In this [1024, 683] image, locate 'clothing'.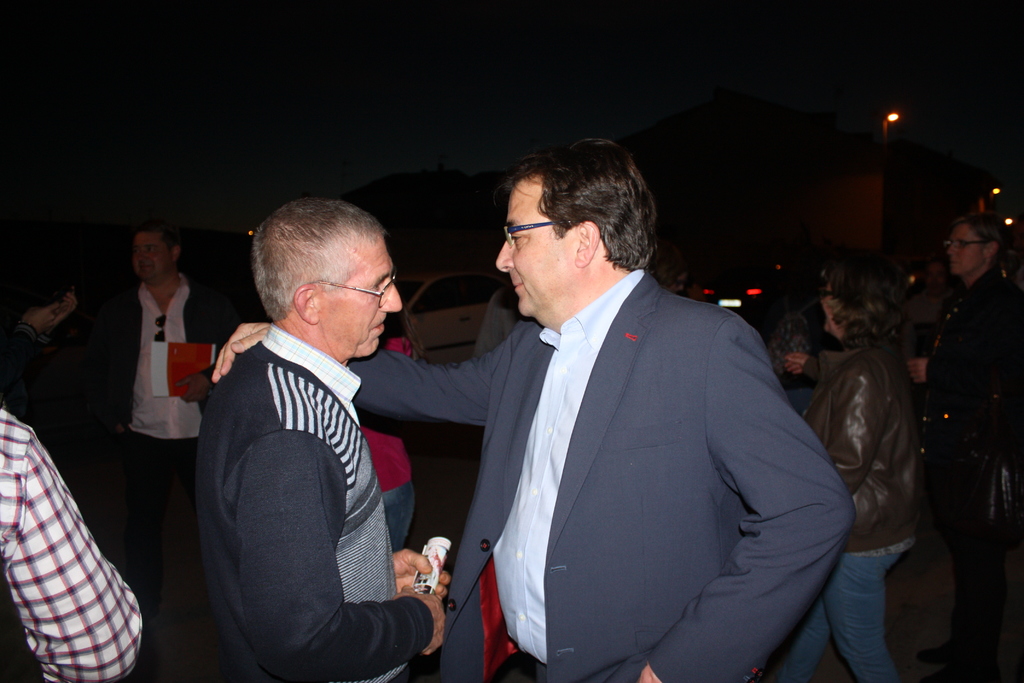
Bounding box: 350/267/856/682.
